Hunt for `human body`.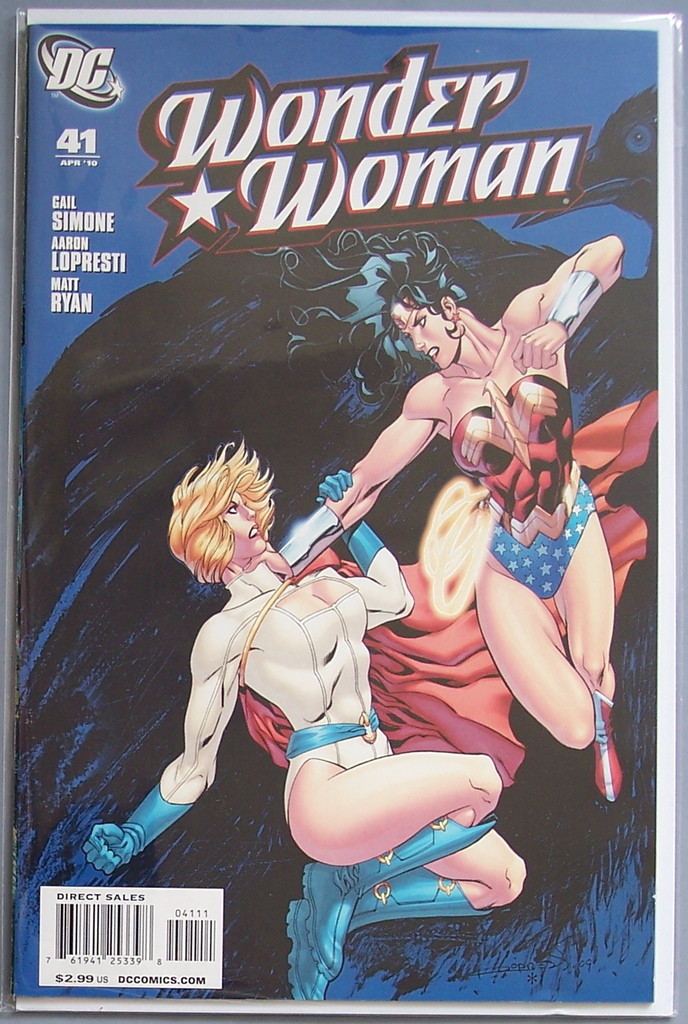
Hunted down at [x1=92, y1=443, x2=528, y2=993].
